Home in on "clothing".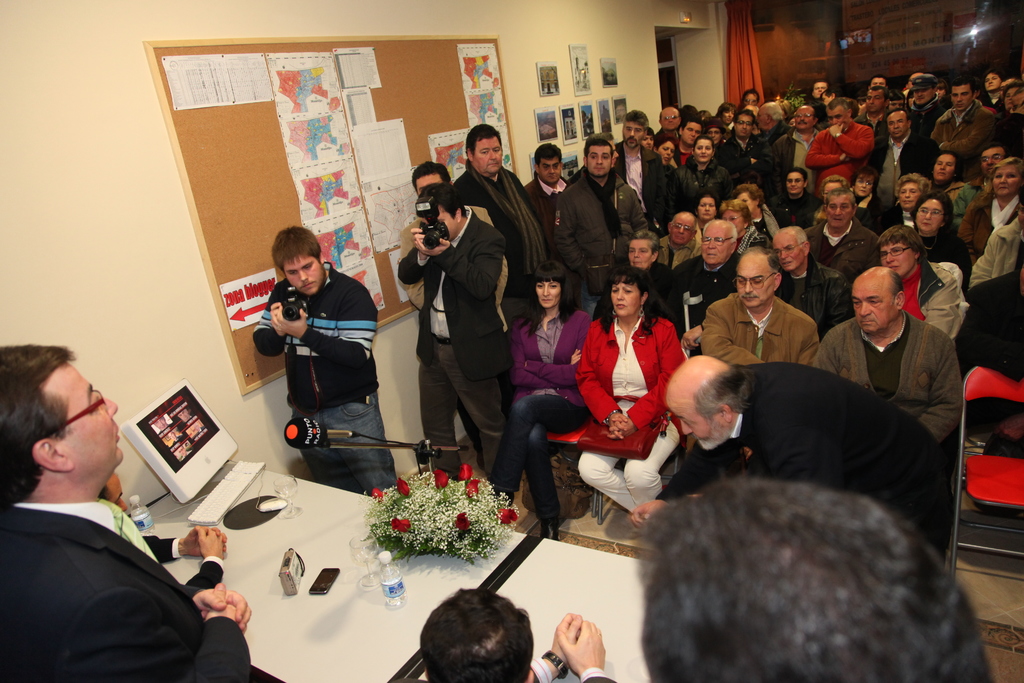
Homed in at bbox=[559, 170, 643, 315].
